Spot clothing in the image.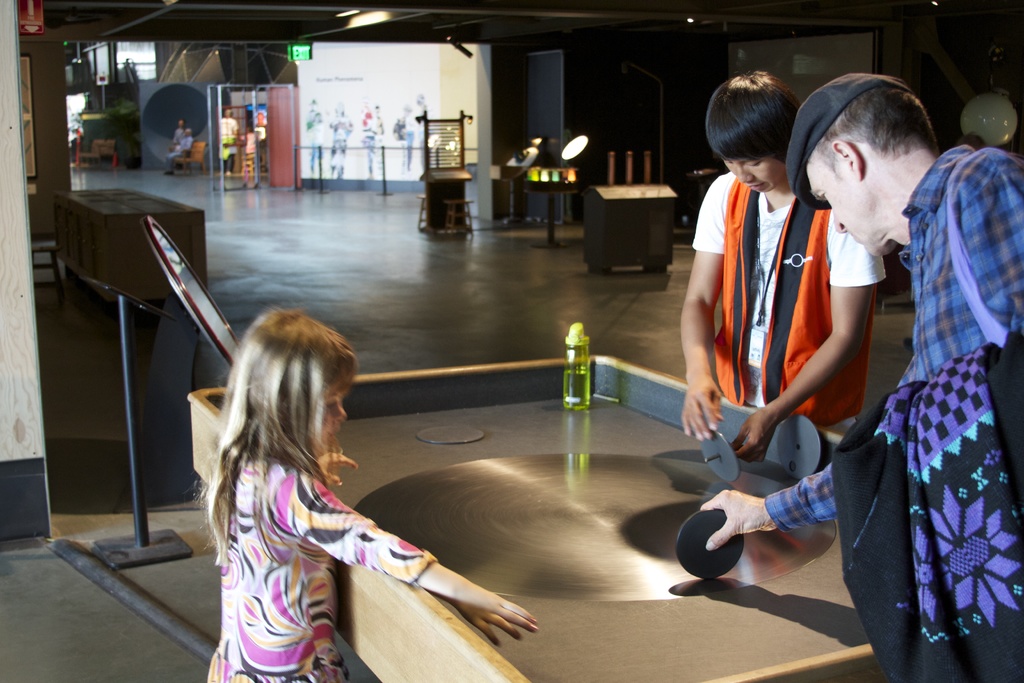
clothing found at {"left": 689, "top": 170, "right": 884, "bottom": 435}.
